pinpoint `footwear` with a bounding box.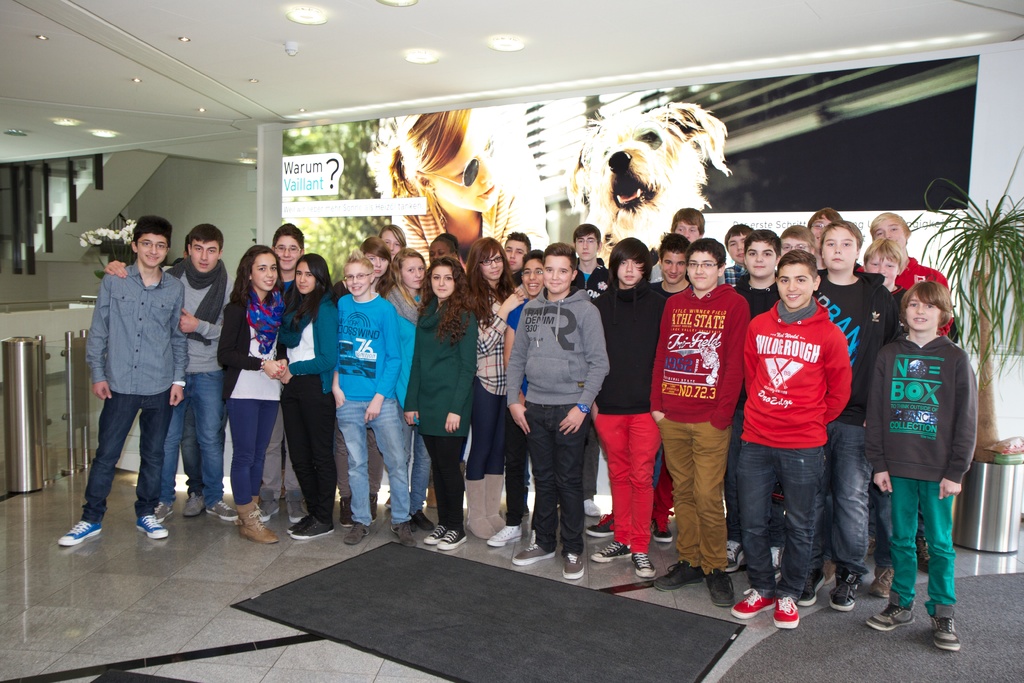
locate(285, 513, 333, 537).
